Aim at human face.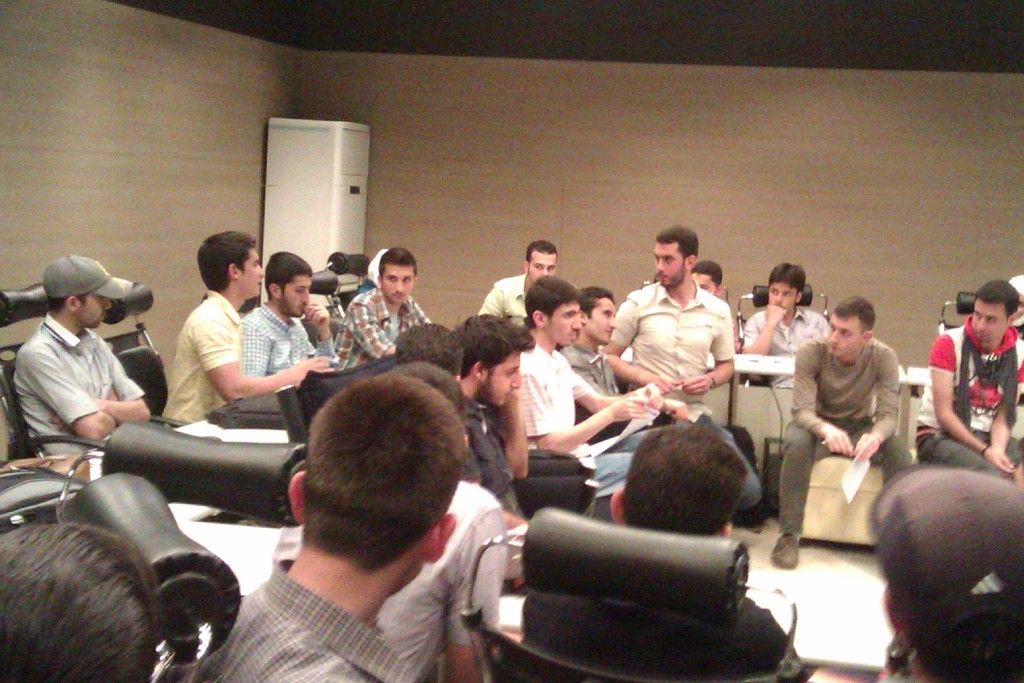
Aimed at l=974, t=299, r=1008, b=340.
